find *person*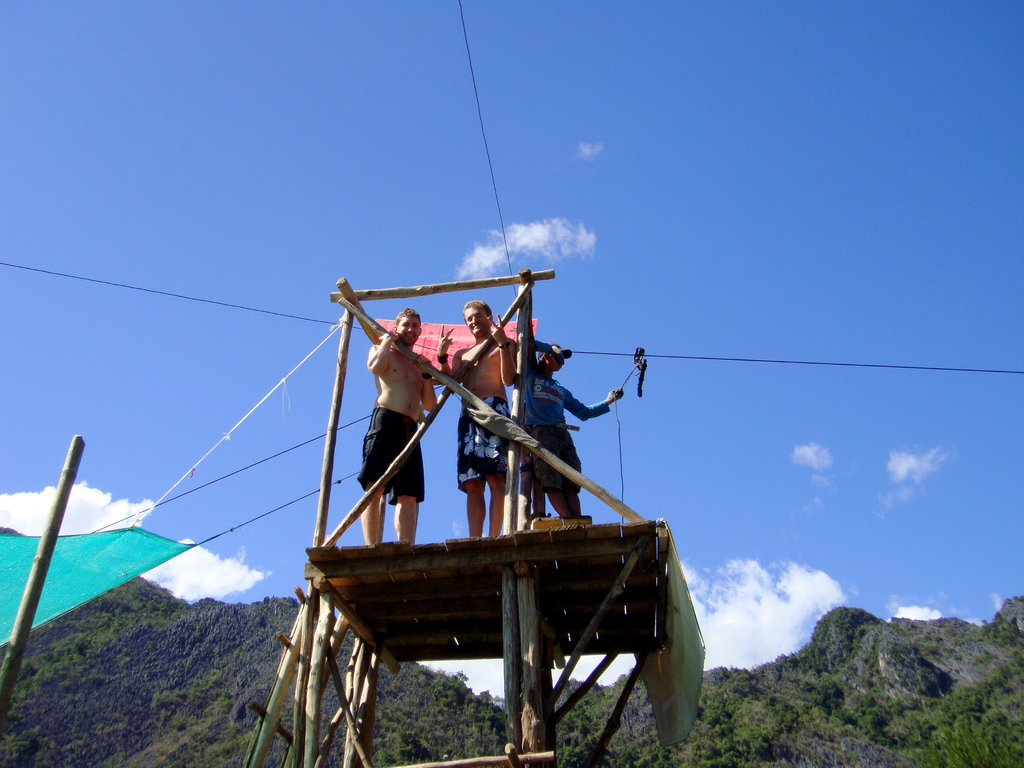
select_region(510, 338, 618, 524)
